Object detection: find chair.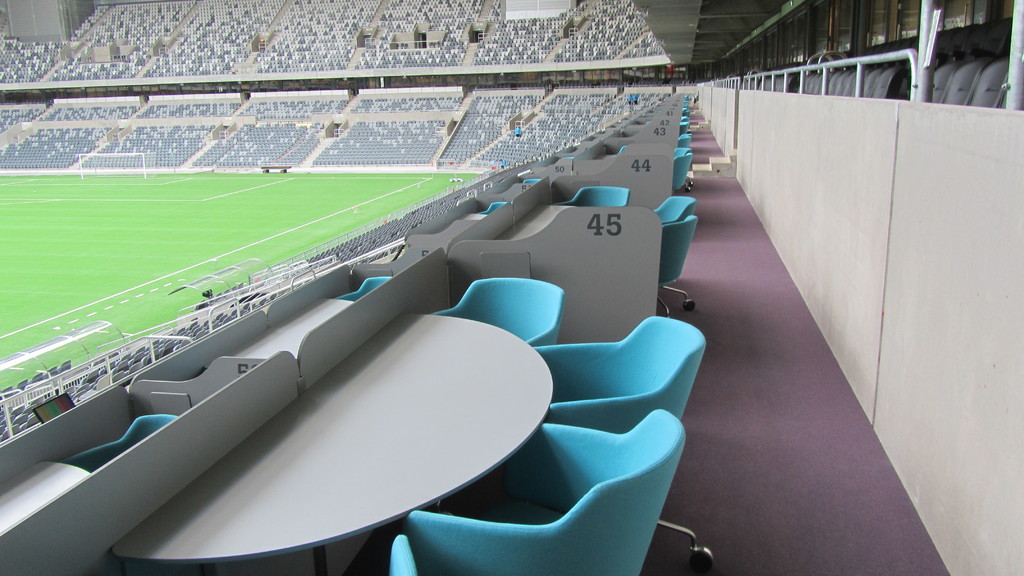
left=387, top=531, right=414, bottom=575.
